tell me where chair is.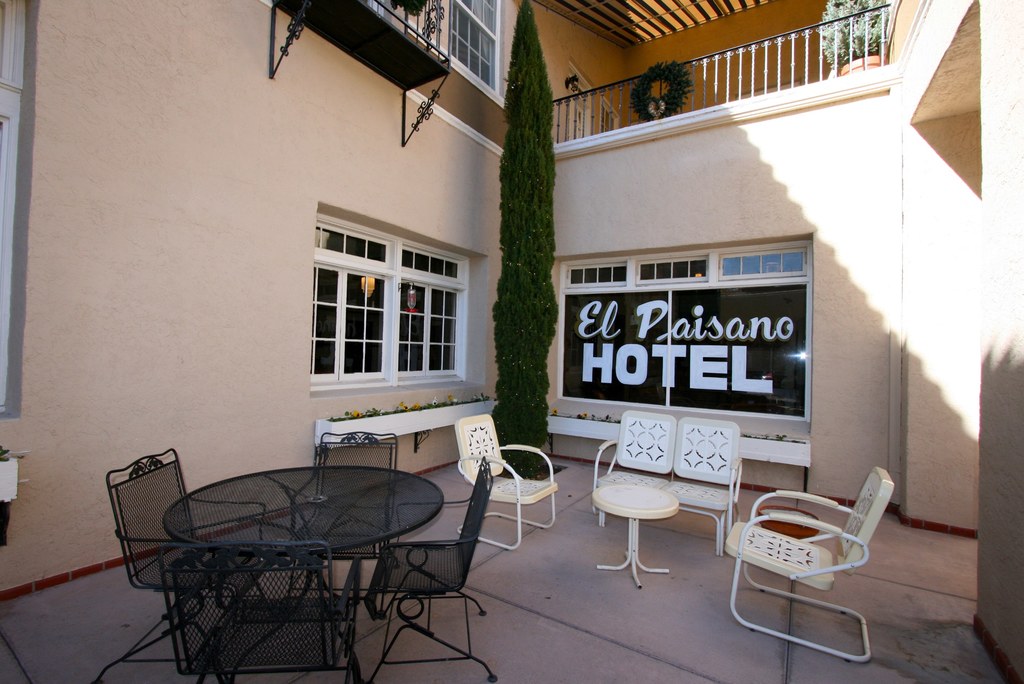
chair is at rect(456, 414, 555, 548).
